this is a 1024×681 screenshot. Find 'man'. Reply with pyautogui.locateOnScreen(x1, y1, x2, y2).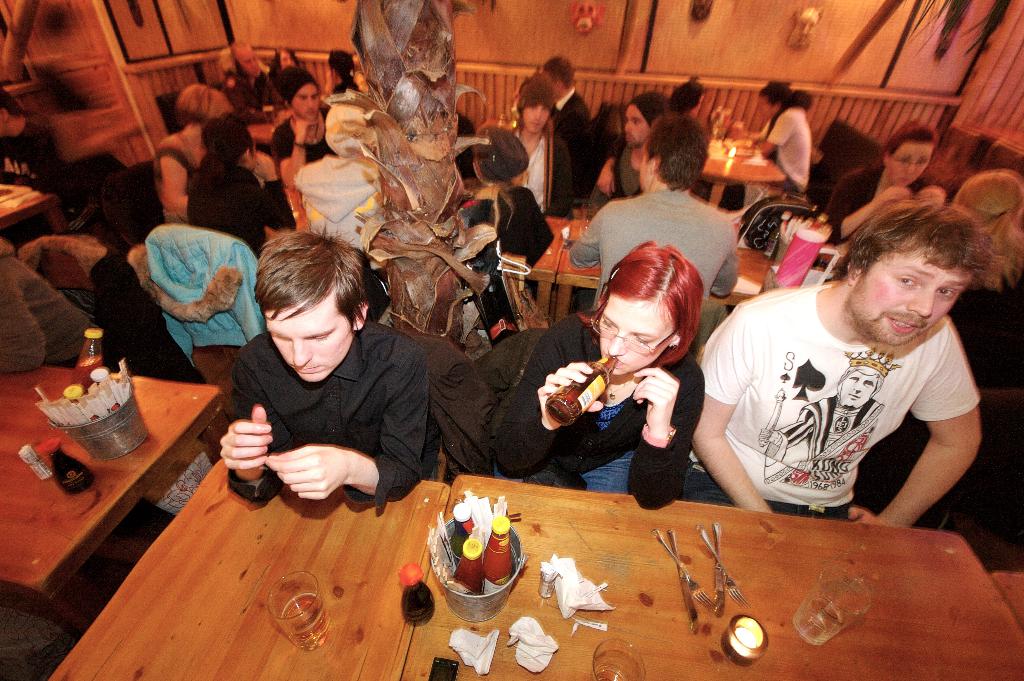
pyautogui.locateOnScreen(590, 93, 664, 211).
